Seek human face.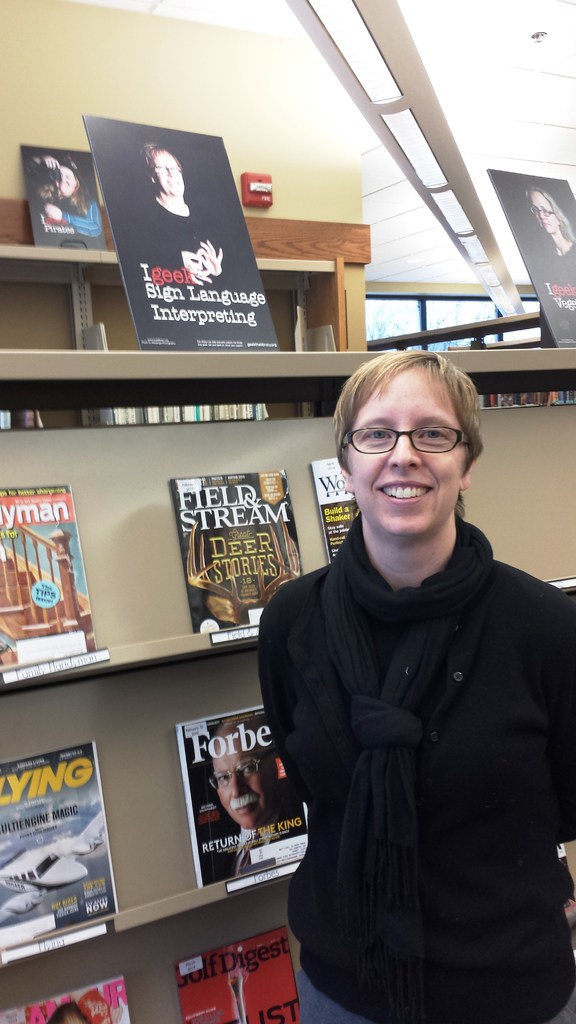
(x1=348, y1=371, x2=461, y2=538).
